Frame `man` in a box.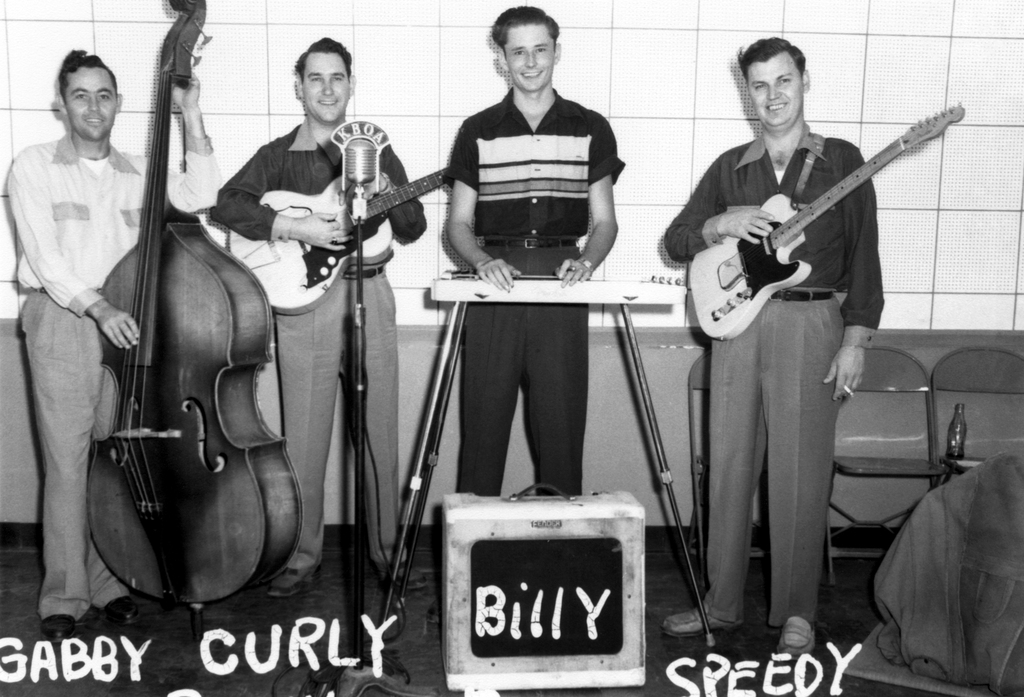
[651, 24, 879, 678].
